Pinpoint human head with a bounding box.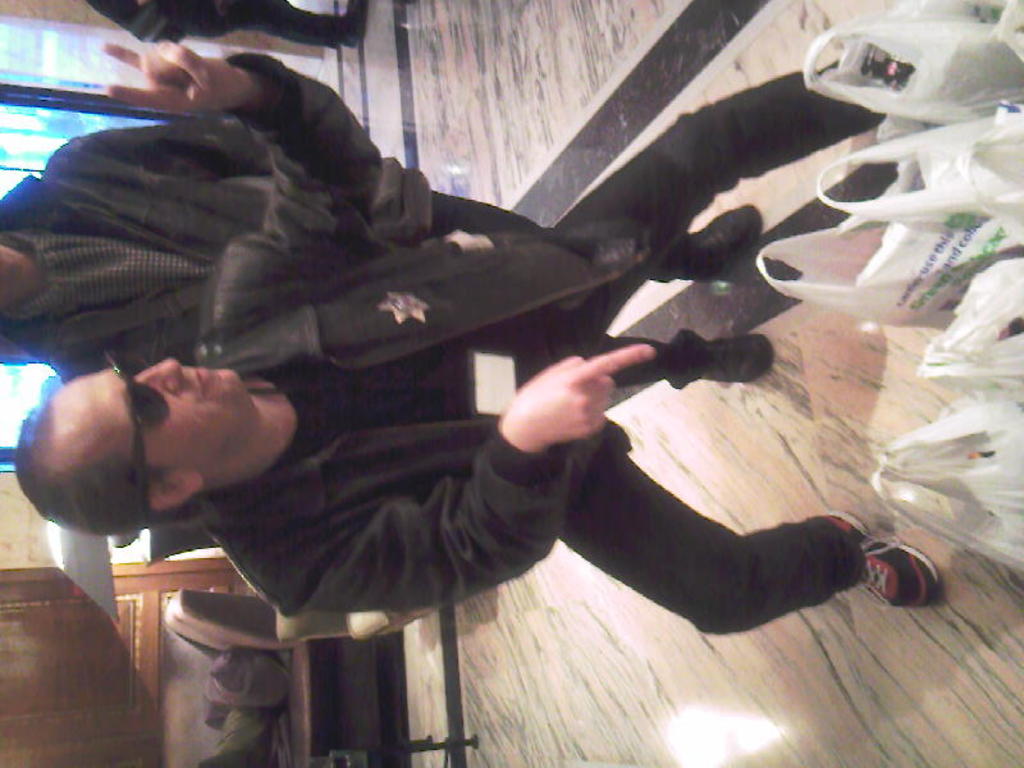
{"left": 28, "top": 348, "right": 293, "bottom": 541}.
